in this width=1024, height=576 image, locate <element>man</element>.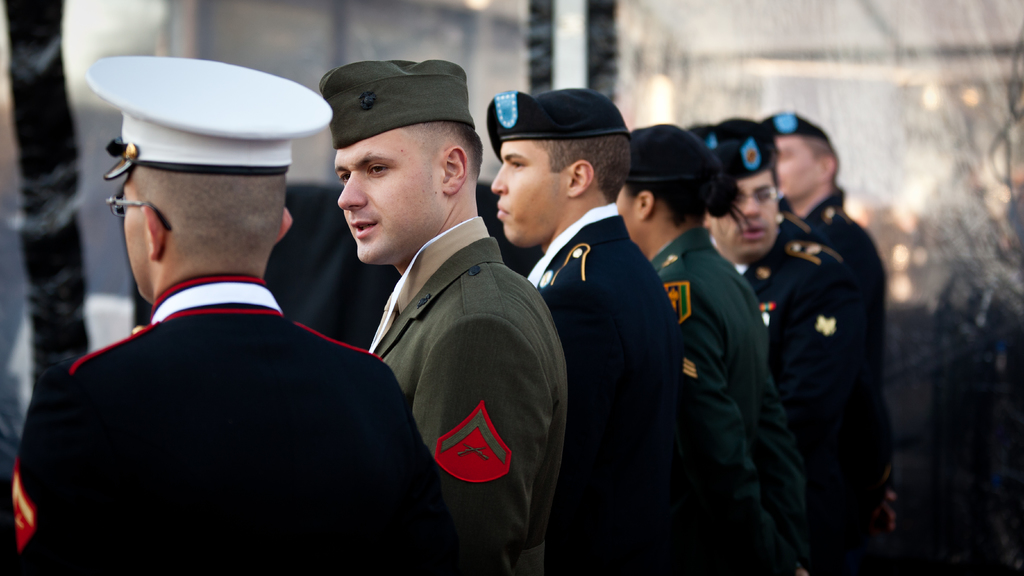
Bounding box: [left=0, top=49, right=442, bottom=572].
